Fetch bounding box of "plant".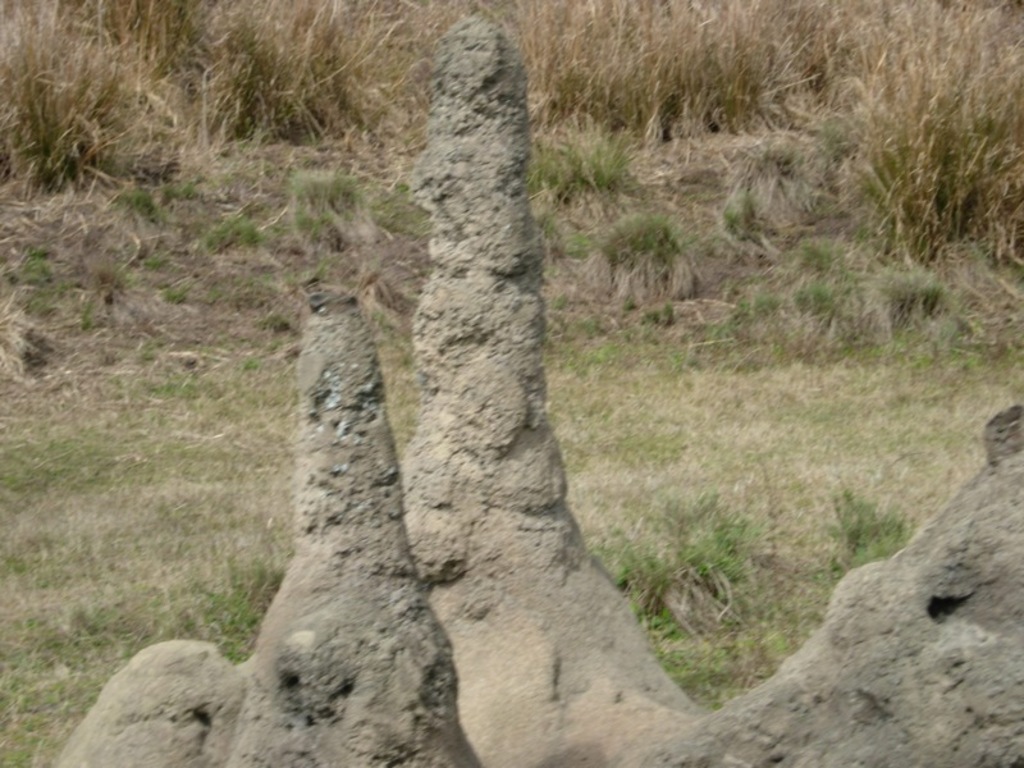
Bbox: (left=628, top=0, right=754, bottom=191).
